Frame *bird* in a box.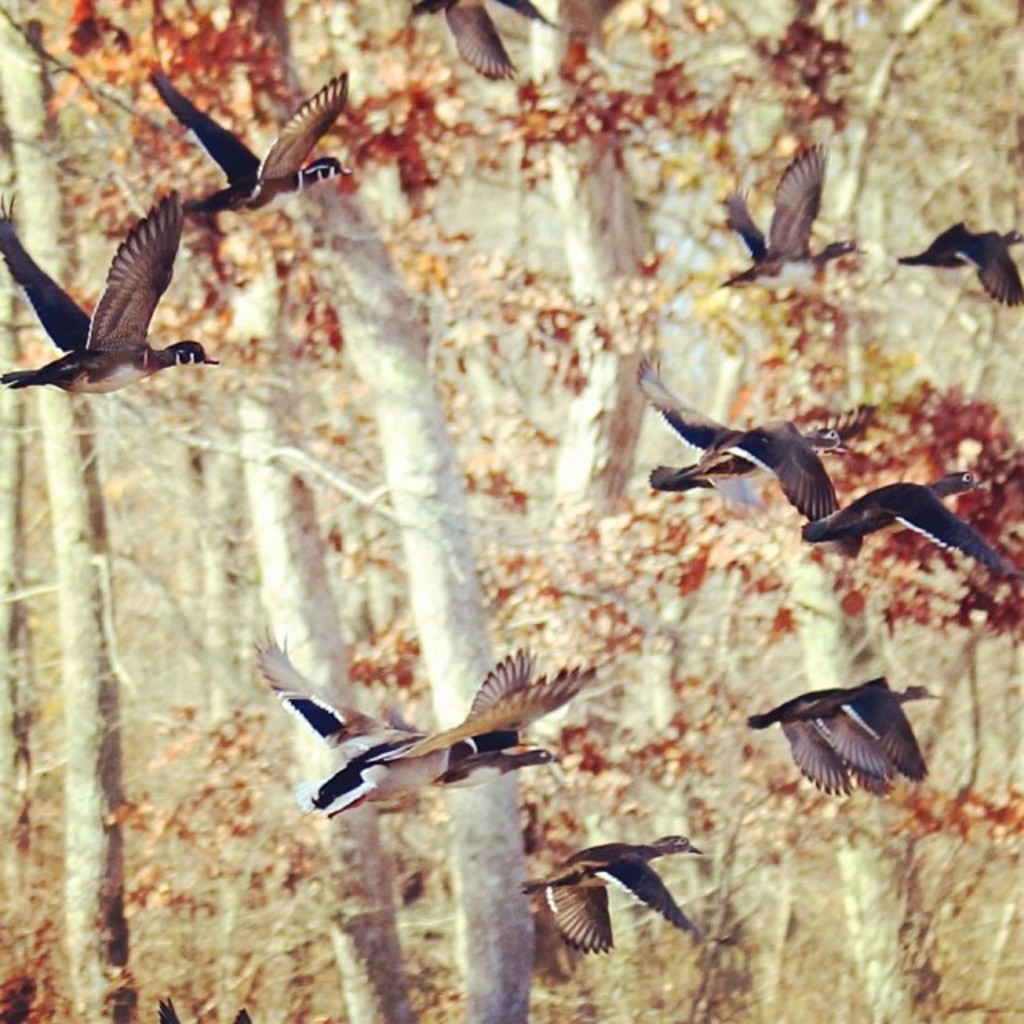
270 658 616 834.
